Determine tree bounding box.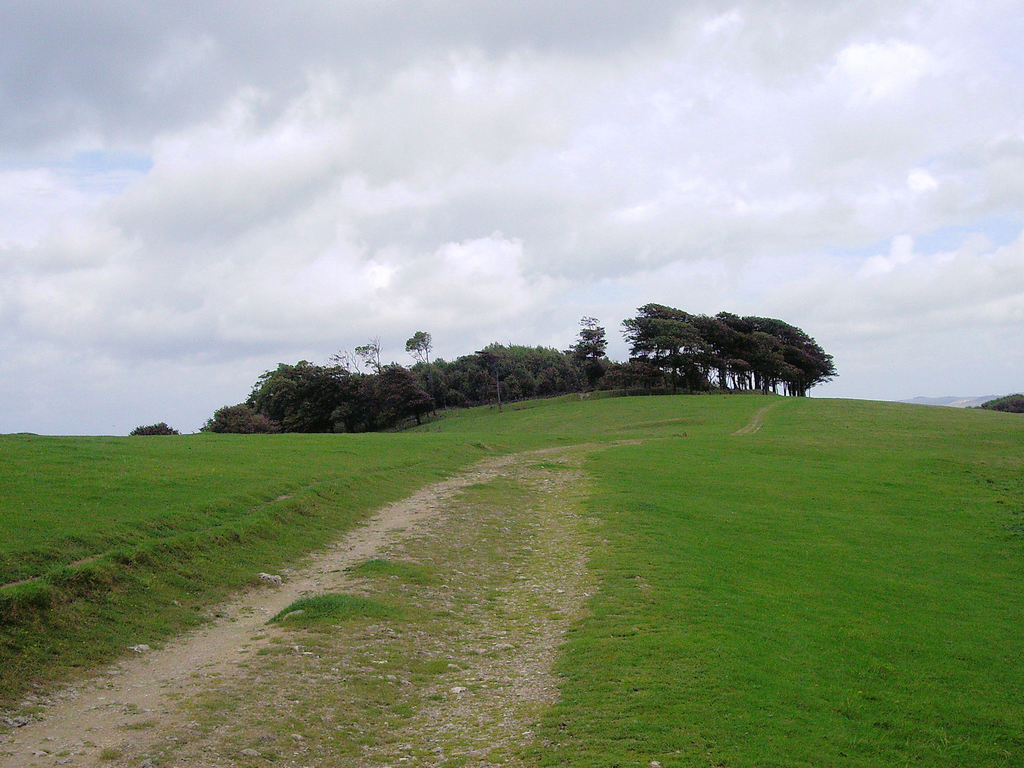
Determined: (125, 415, 178, 442).
